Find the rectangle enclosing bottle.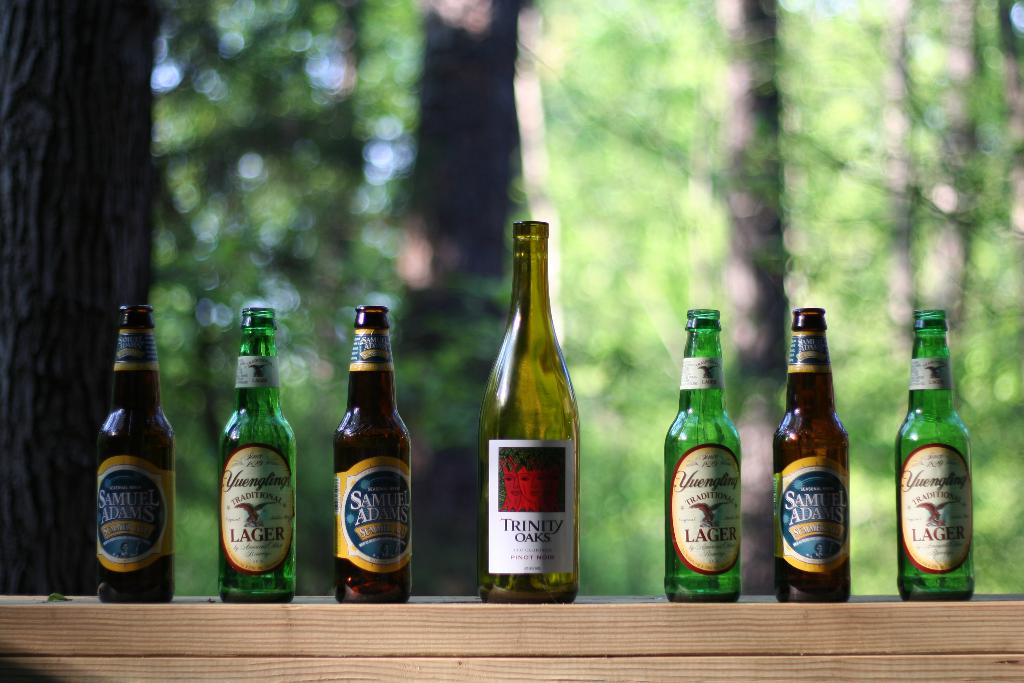
select_region(768, 310, 852, 604).
